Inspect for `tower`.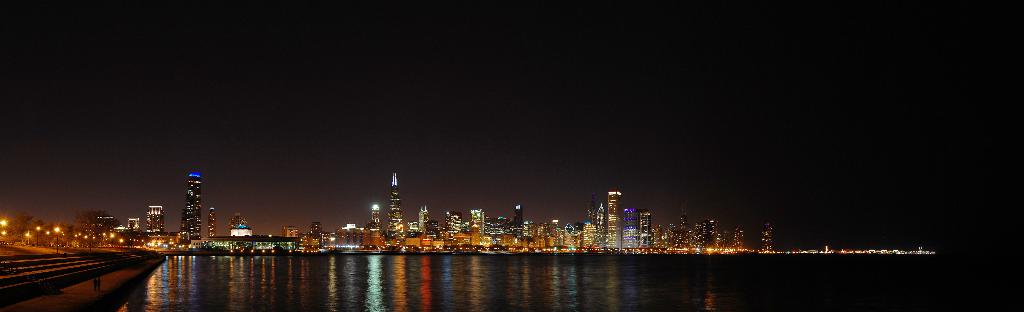
Inspection: (513,205,522,238).
